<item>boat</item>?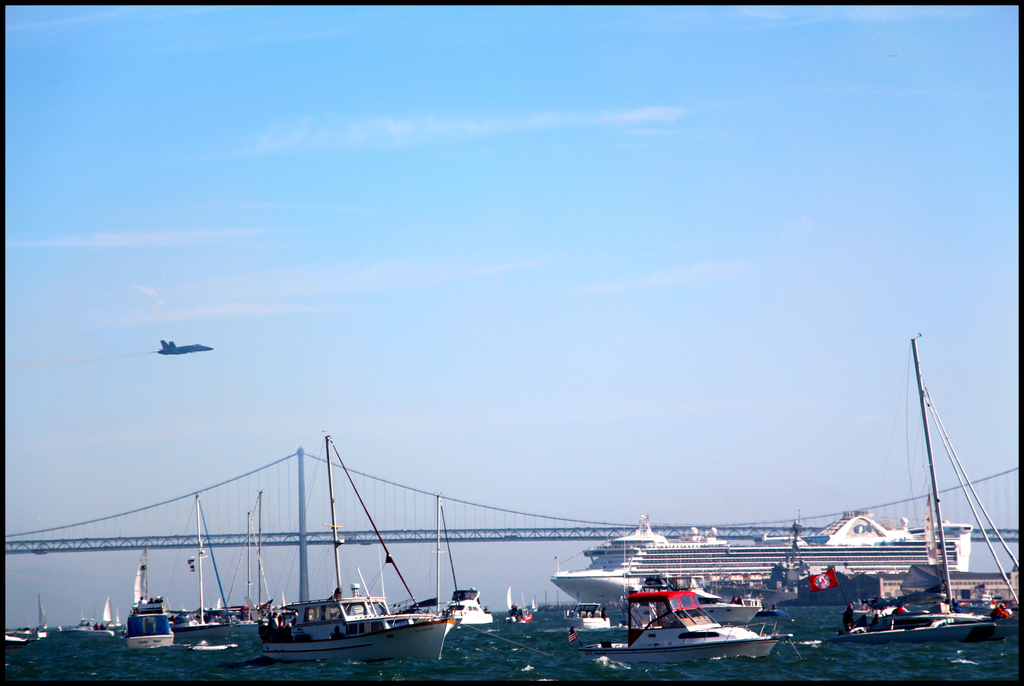
l=4, t=597, r=49, b=650
